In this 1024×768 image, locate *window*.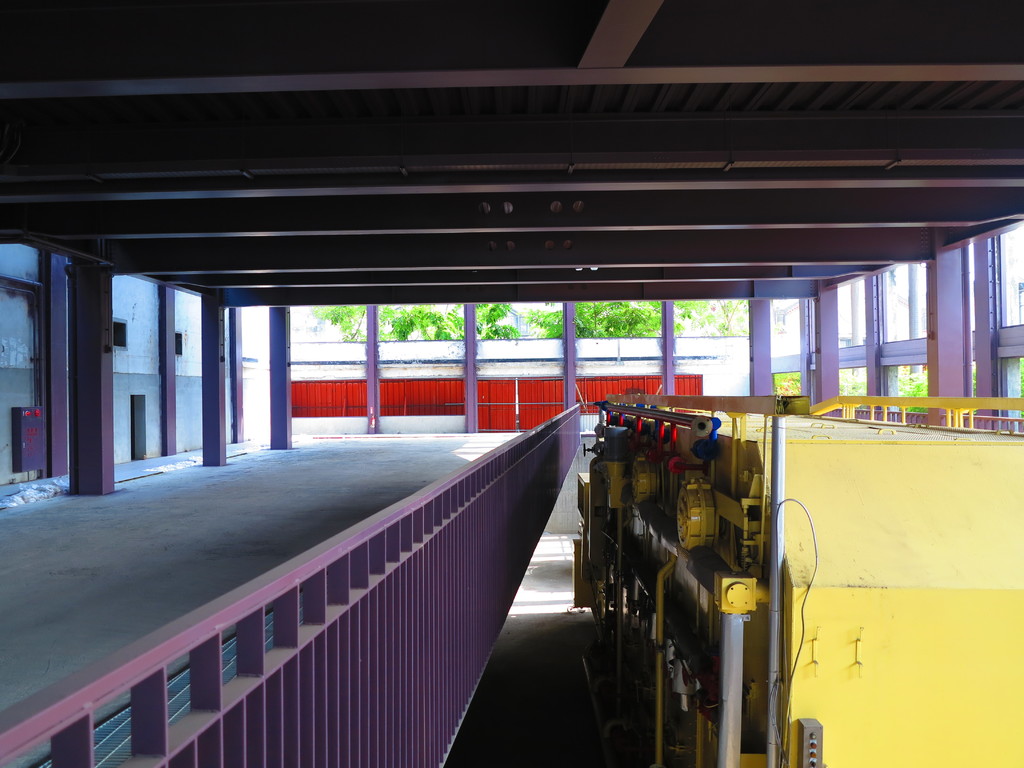
Bounding box: [175,328,184,358].
